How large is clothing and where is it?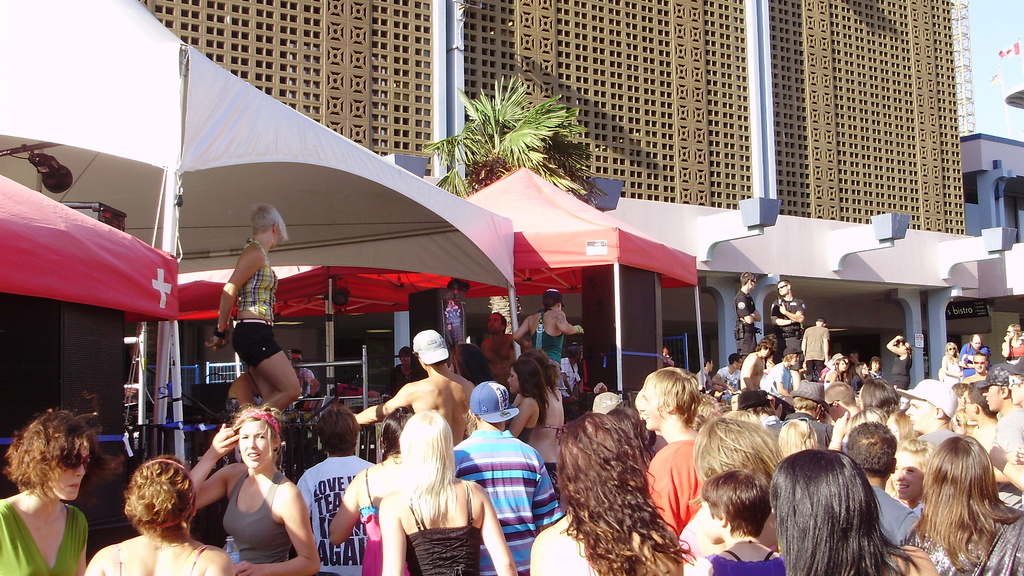
Bounding box: (235,242,279,318).
